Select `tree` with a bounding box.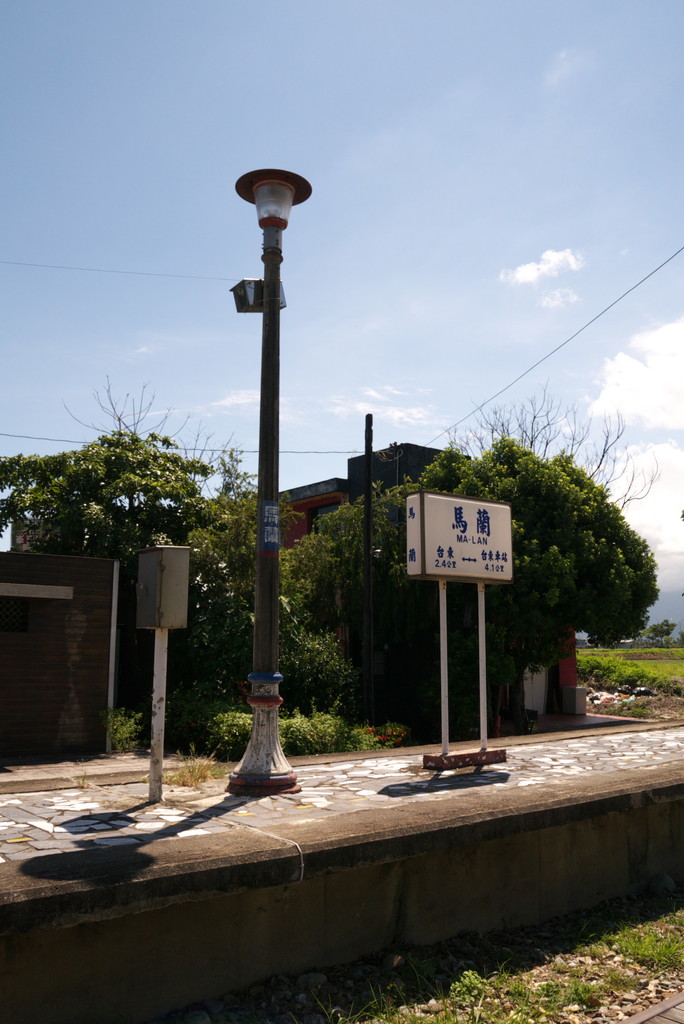
0 426 308 742.
